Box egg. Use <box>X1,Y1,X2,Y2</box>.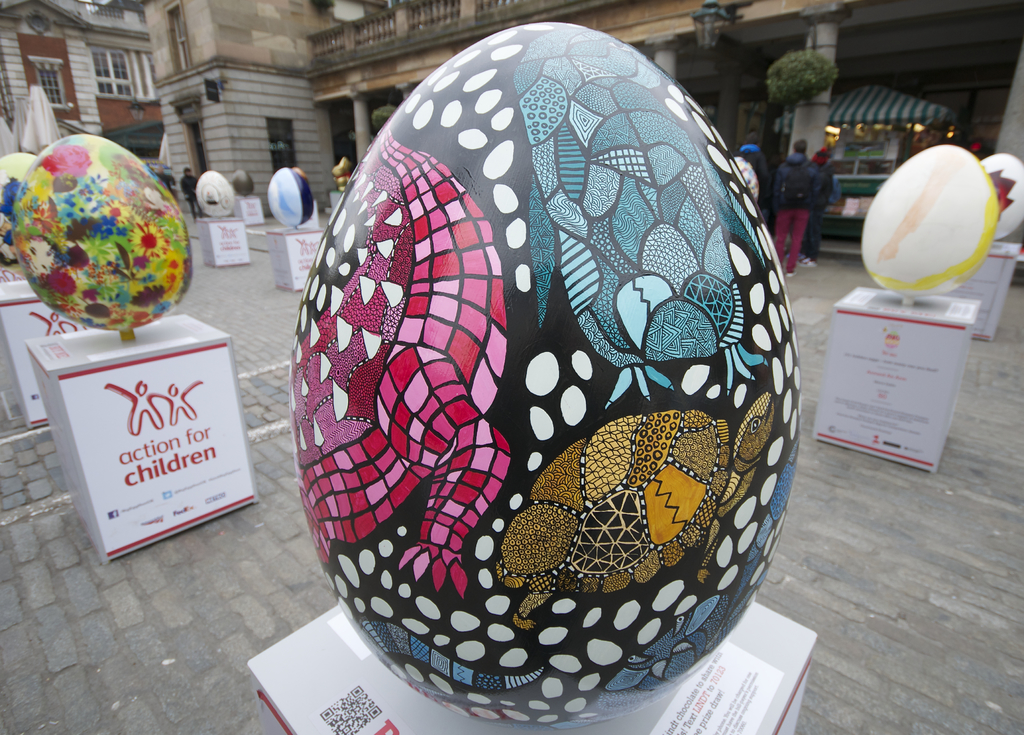
<box>286,23,800,731</box>.
